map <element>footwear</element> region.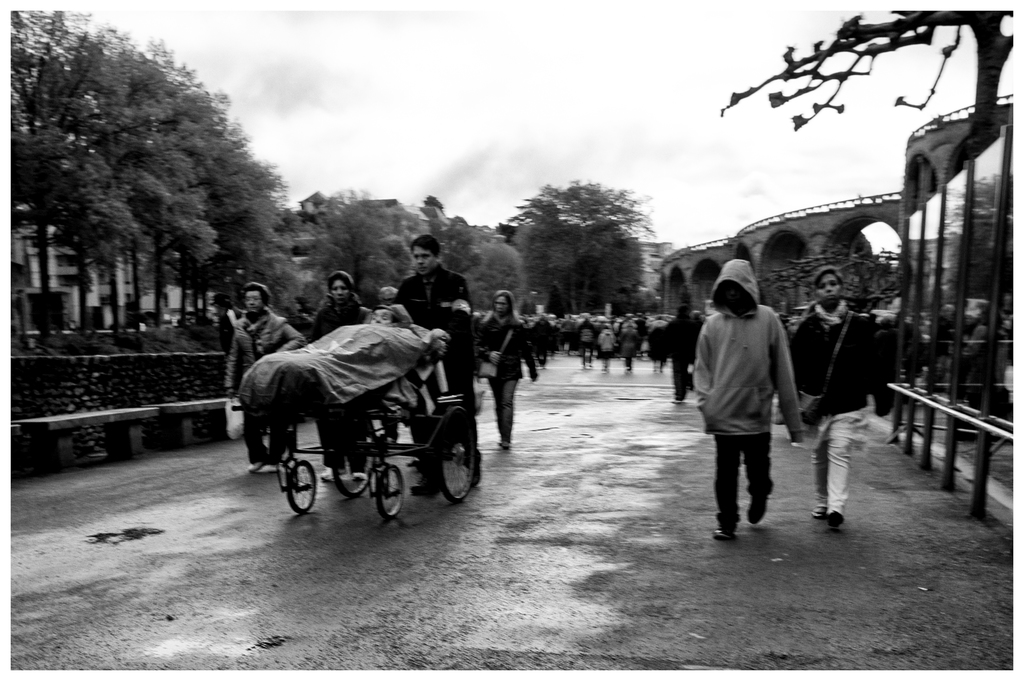
Mapped to bbox=[353, 469, 369, 479].
